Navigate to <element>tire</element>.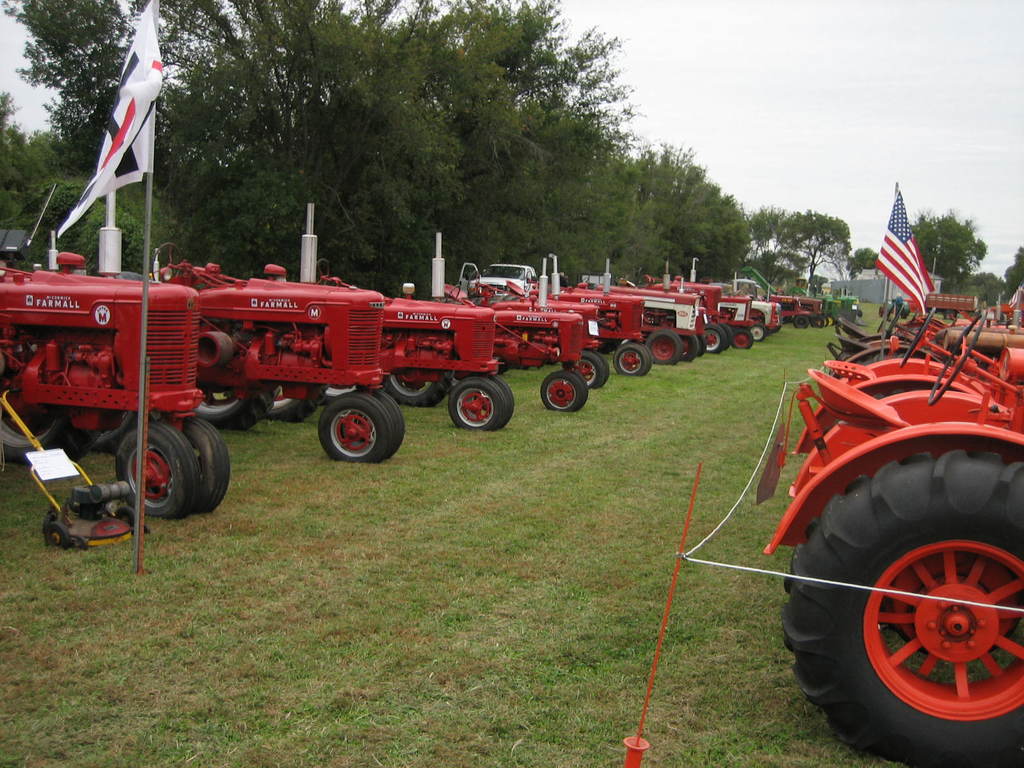
Navigation target: box(184, 419, 229, 511).
